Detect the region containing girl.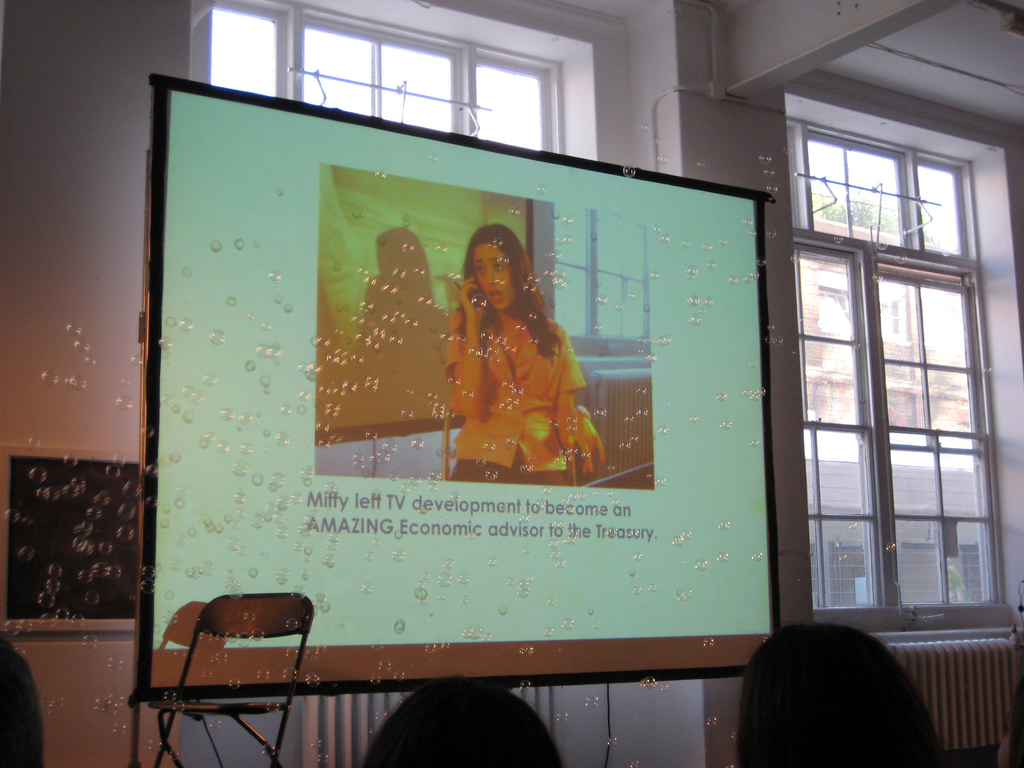
Rect(441, 225, 594, 493).
